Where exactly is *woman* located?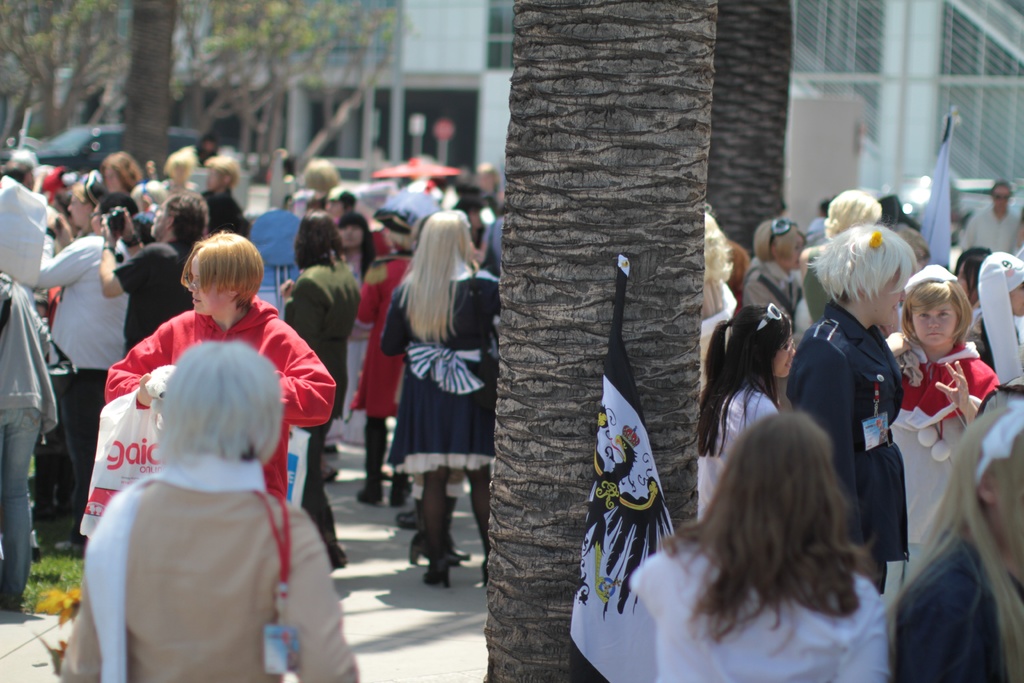
Its bounding box is detection(748, 206, 812, 327).
